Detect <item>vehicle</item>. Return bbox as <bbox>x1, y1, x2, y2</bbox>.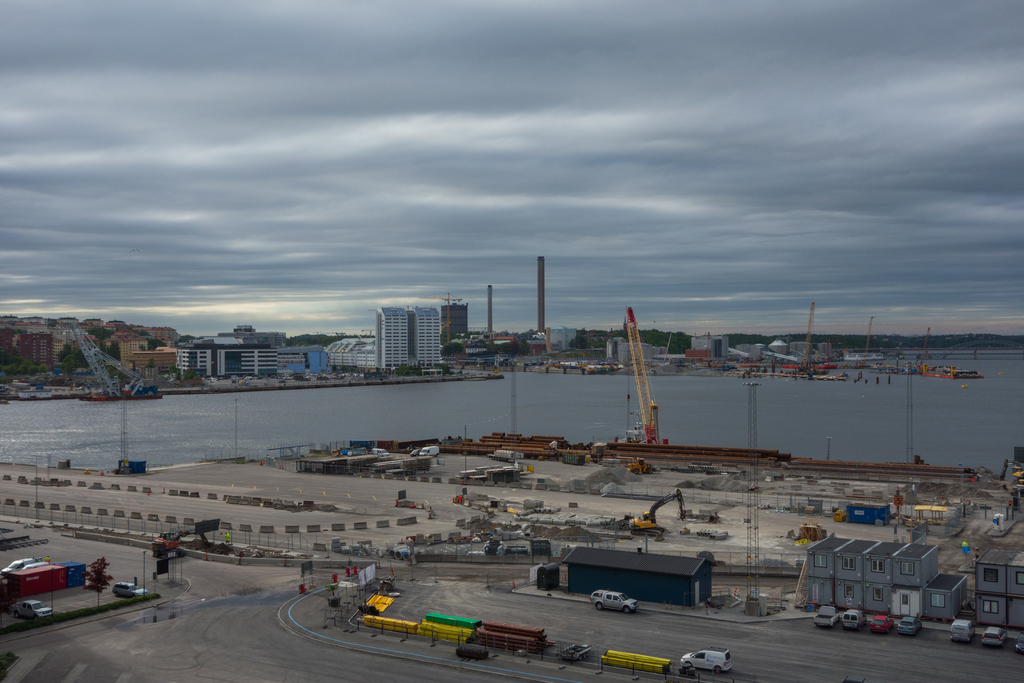
<bbox>869, 614, 895, 632</bbox>.
